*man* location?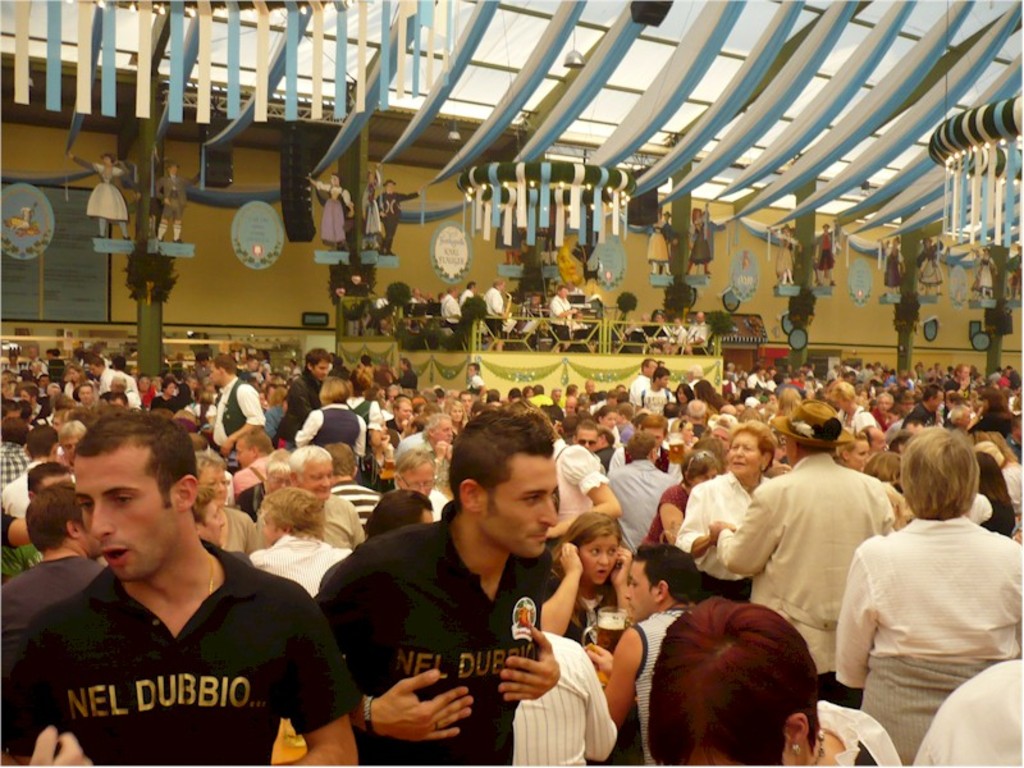
BBox(384, 383, 404, 416)
